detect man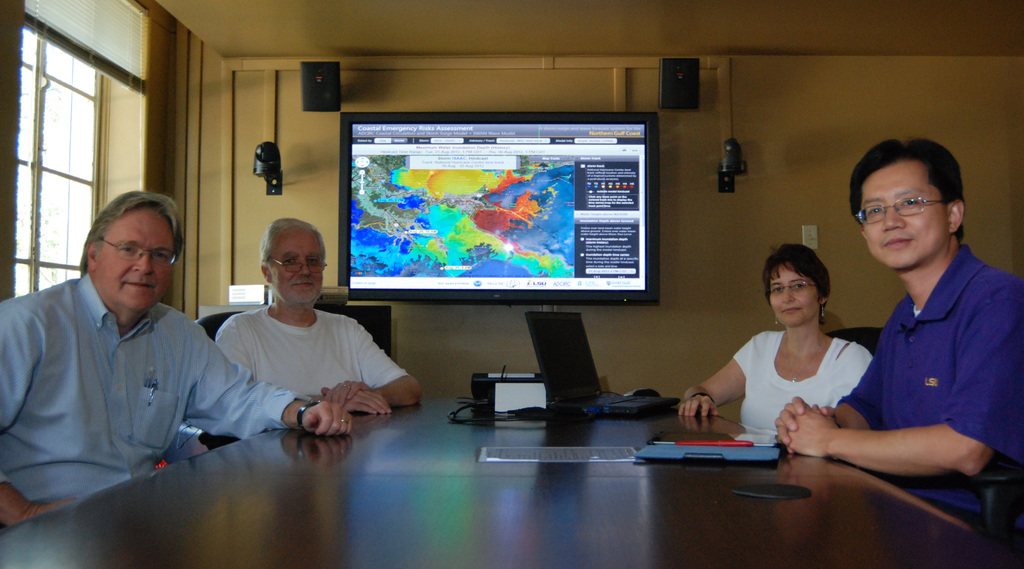
left=215, top=216, right=424, bottom=417
